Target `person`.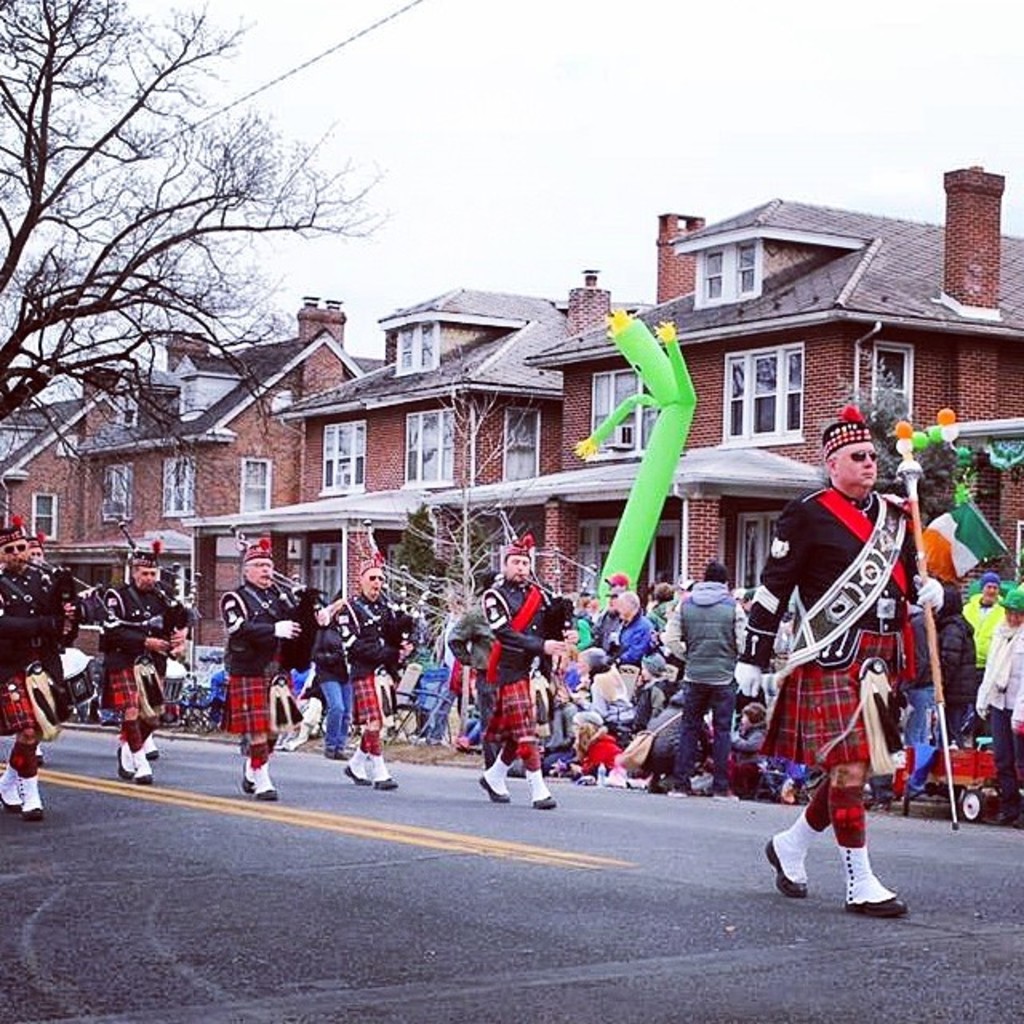
Target region: <region>482, 530, 581, 810</region>.
